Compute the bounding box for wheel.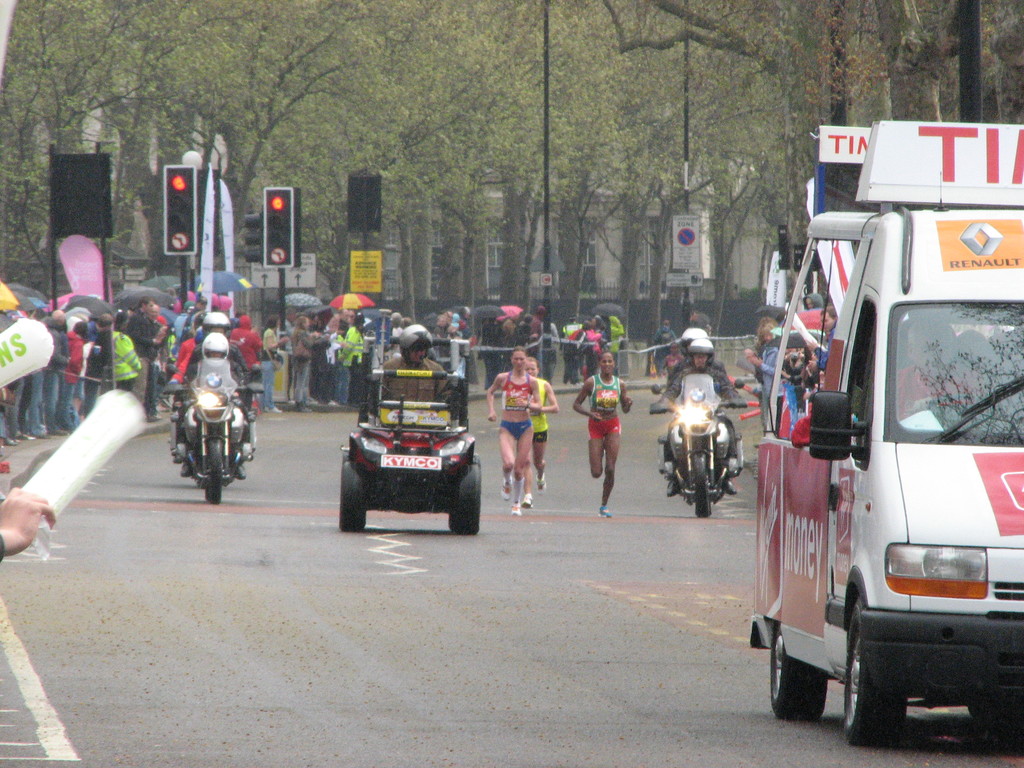
344,453,353,464.
